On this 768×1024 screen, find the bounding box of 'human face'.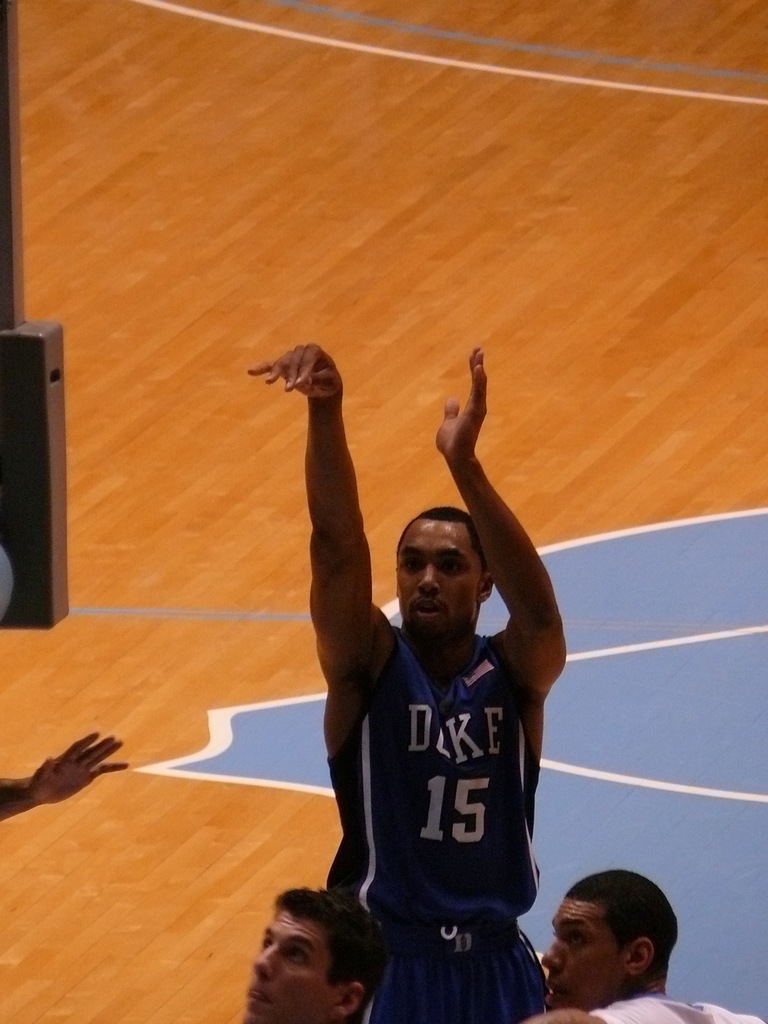
Bounding box: <bbox>543, 895, 625, 1014</bbox>.
